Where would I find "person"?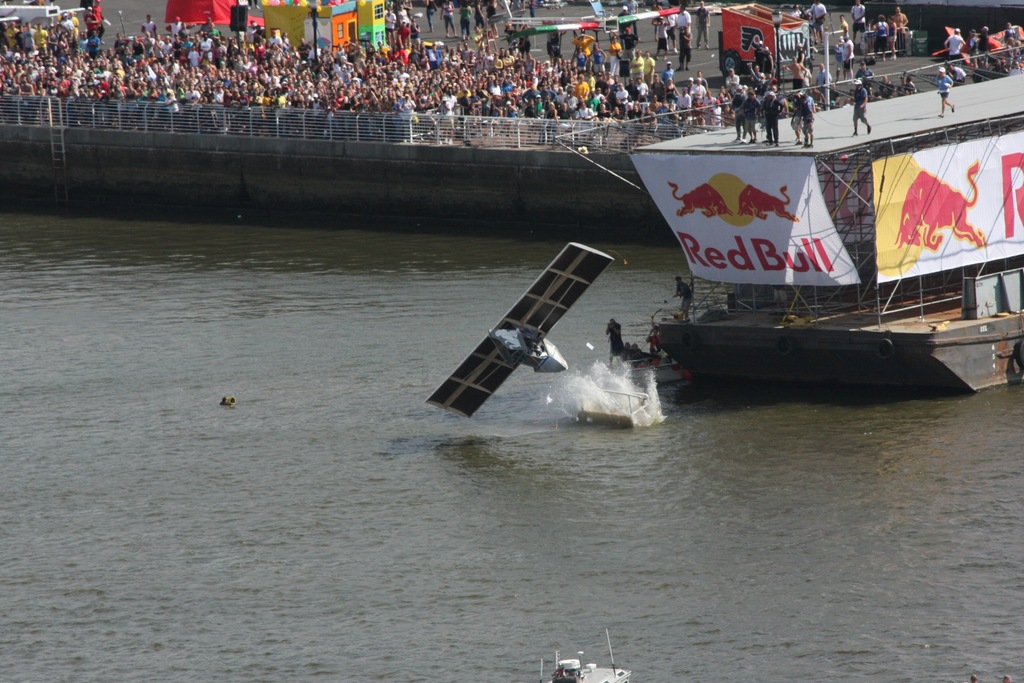
At bbox=[742, 88, 764, 140].
